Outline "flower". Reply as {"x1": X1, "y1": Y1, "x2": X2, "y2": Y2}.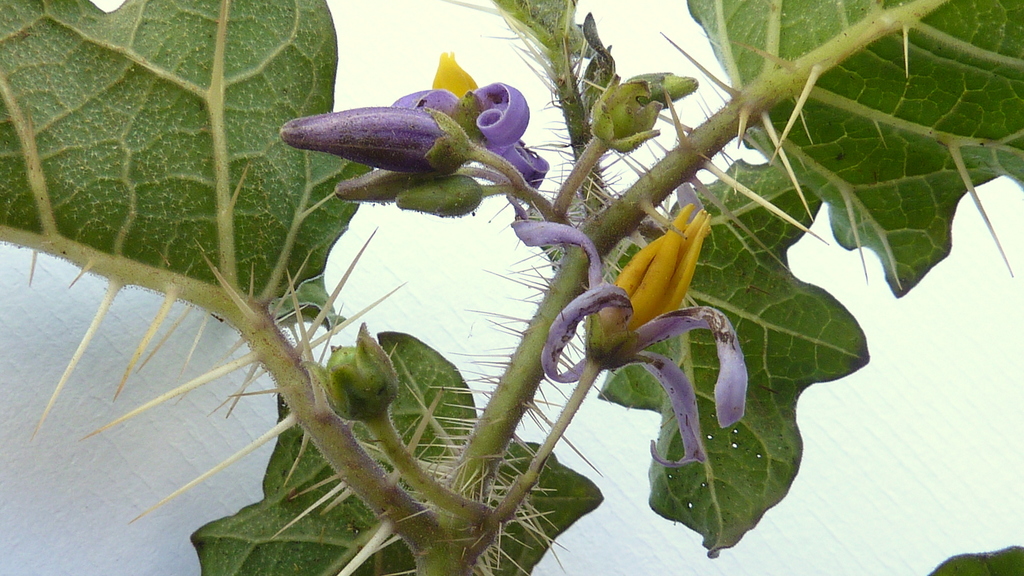
{"x1": 330, "y1": 166, "x2": 456, "y2": 200}.
